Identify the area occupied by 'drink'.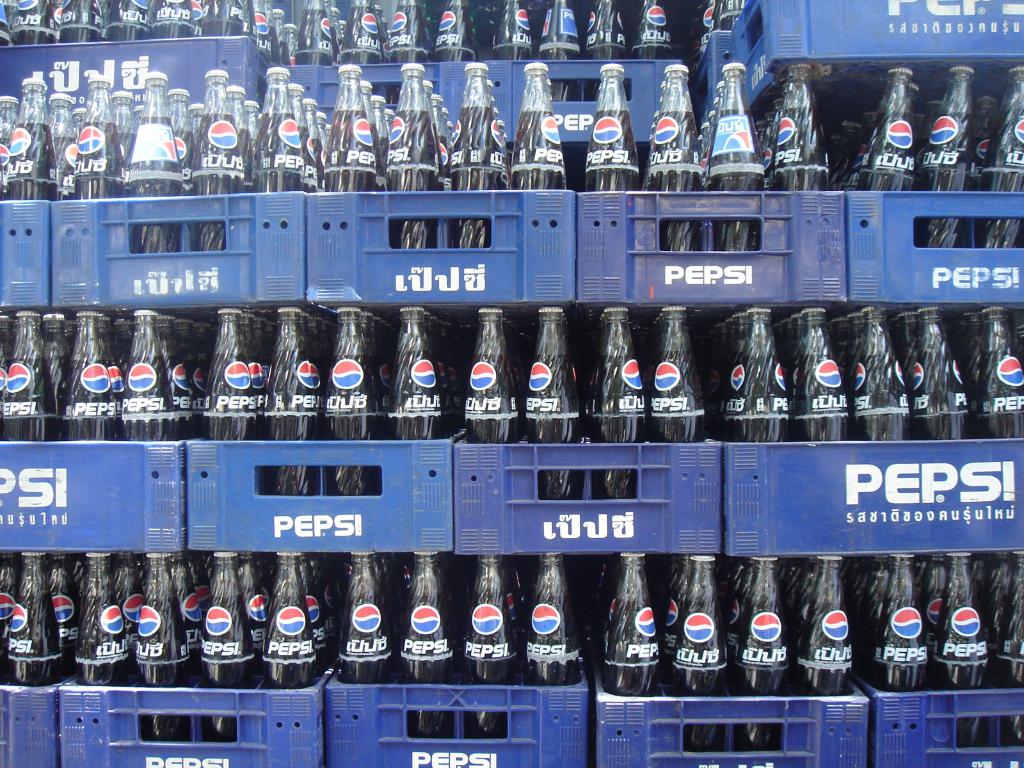
Area: (198, 0, 246, 39).
